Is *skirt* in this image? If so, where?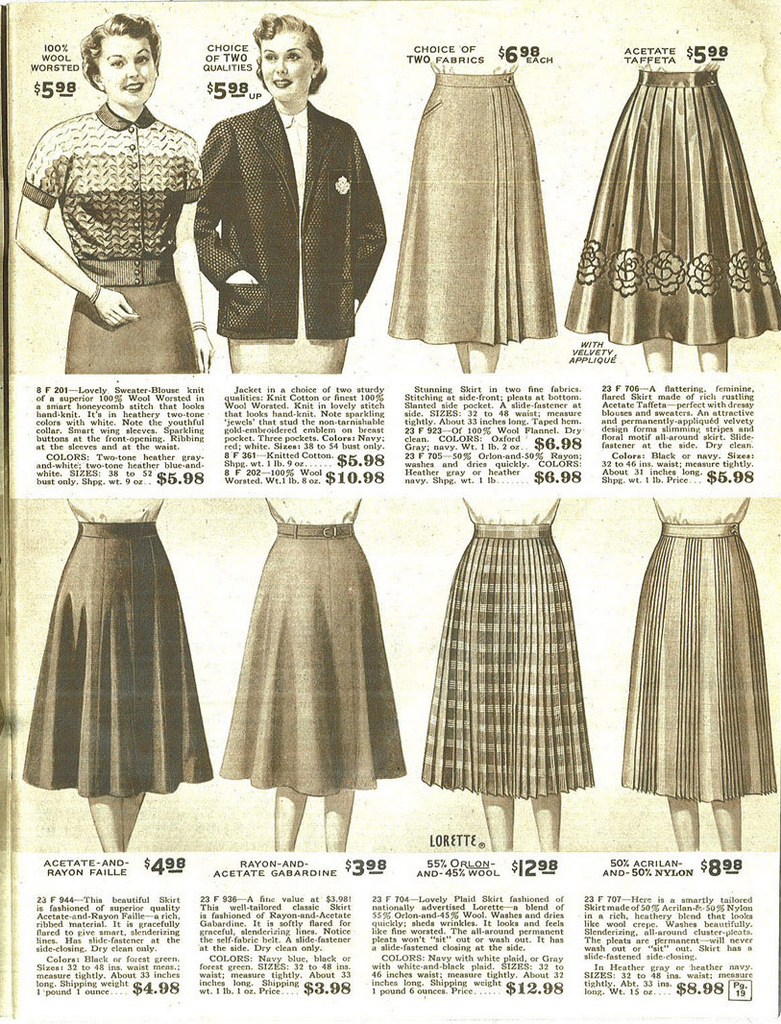
Yes, at region(65, 256, 206, 375).
